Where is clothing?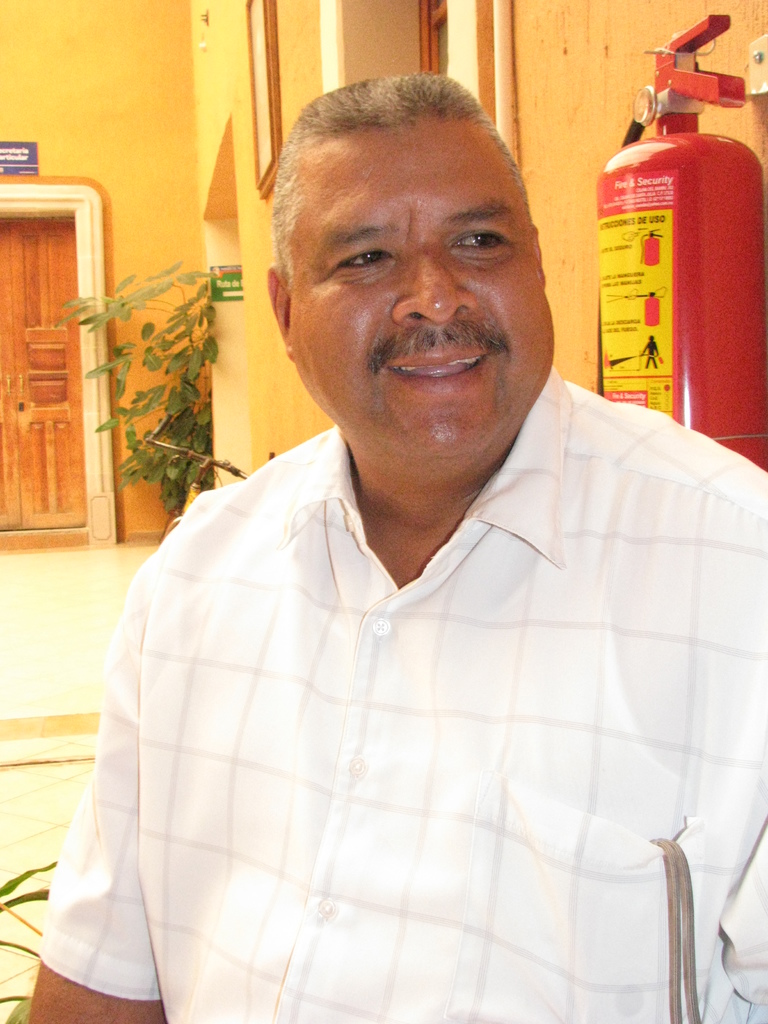
<region>58, 293, 728, 1023</region>.
